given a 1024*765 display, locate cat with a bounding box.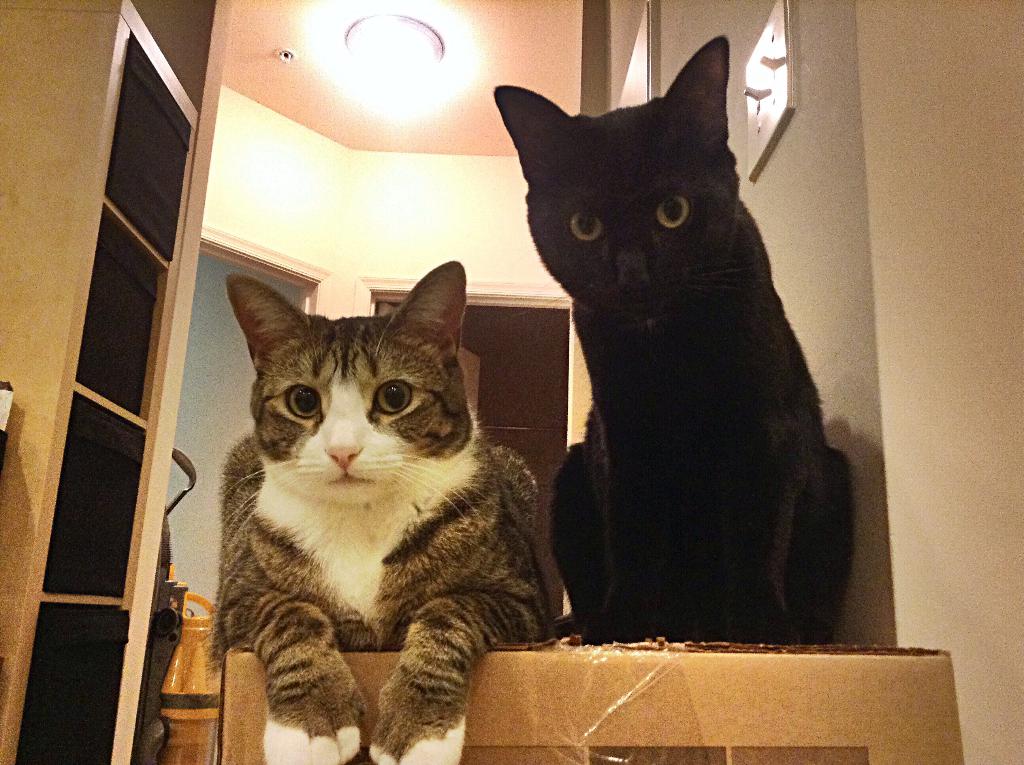
Located: (490,29,863,645).
